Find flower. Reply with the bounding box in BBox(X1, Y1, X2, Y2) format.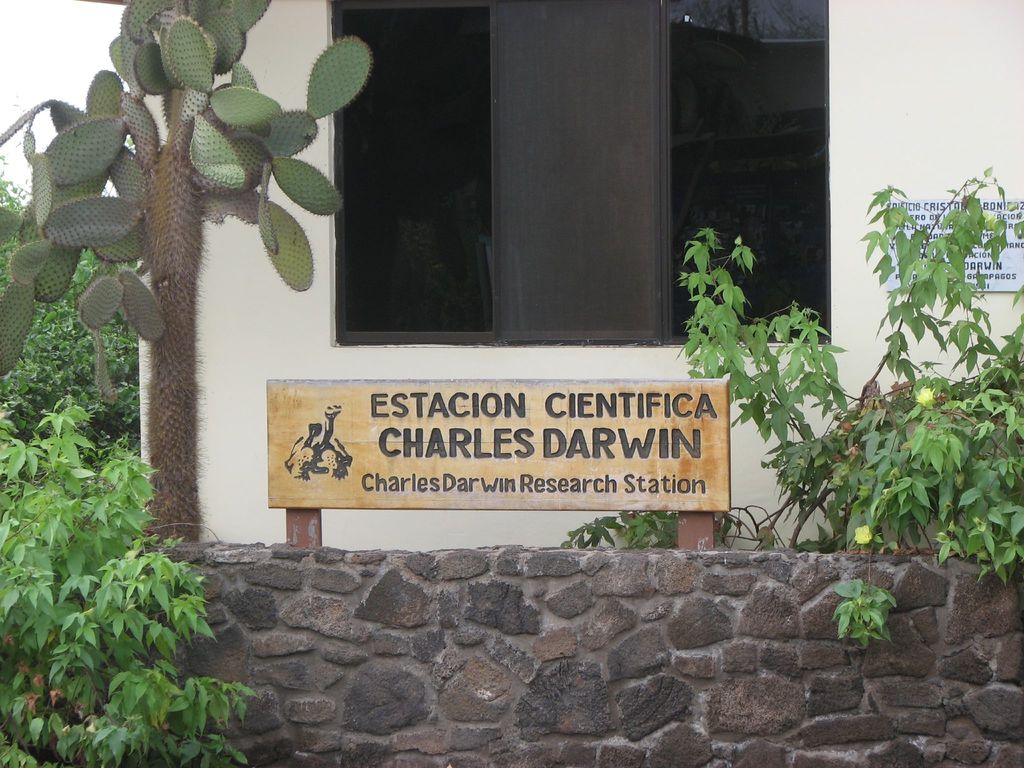
BBox(915, 388, 934, 405).
